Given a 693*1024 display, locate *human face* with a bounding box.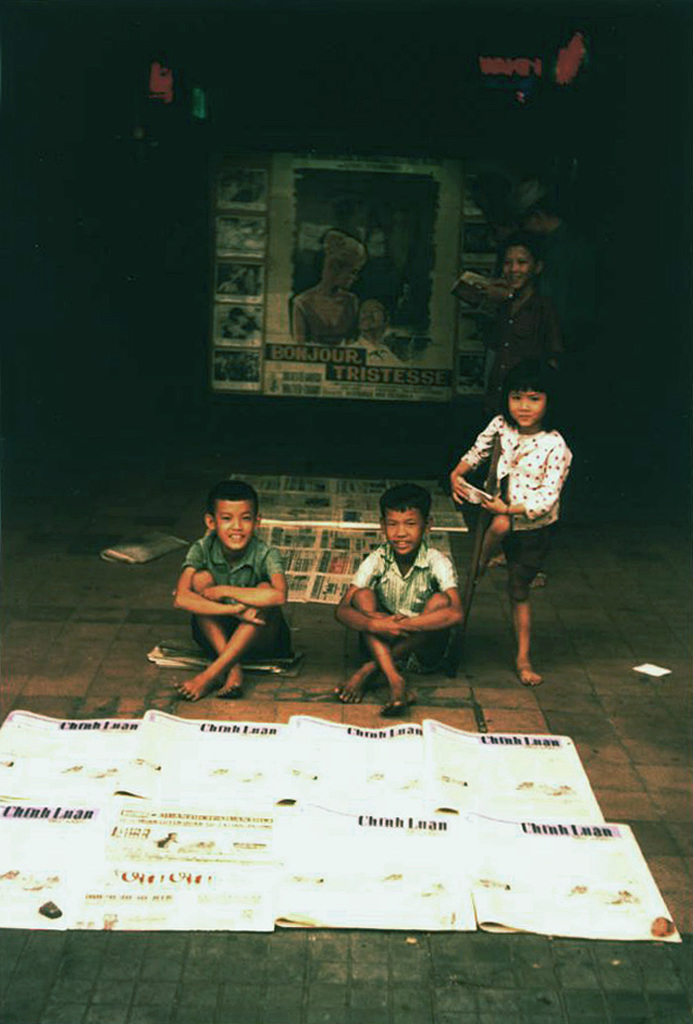
Located: 502/245/538/286.
